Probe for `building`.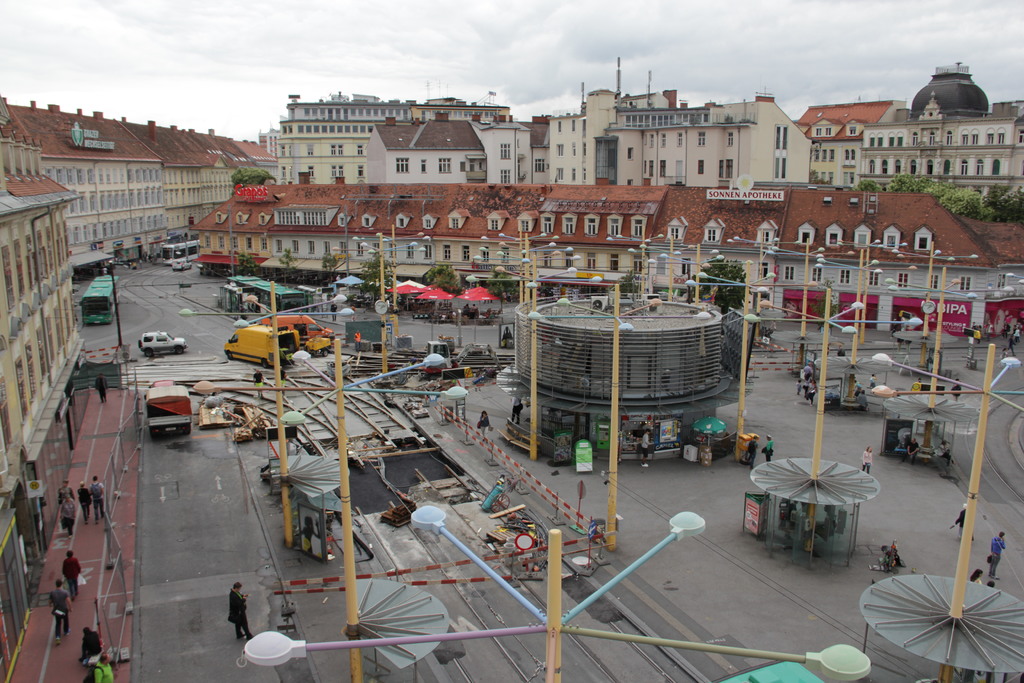
Probe result: region(0, 100, 83, 682).
